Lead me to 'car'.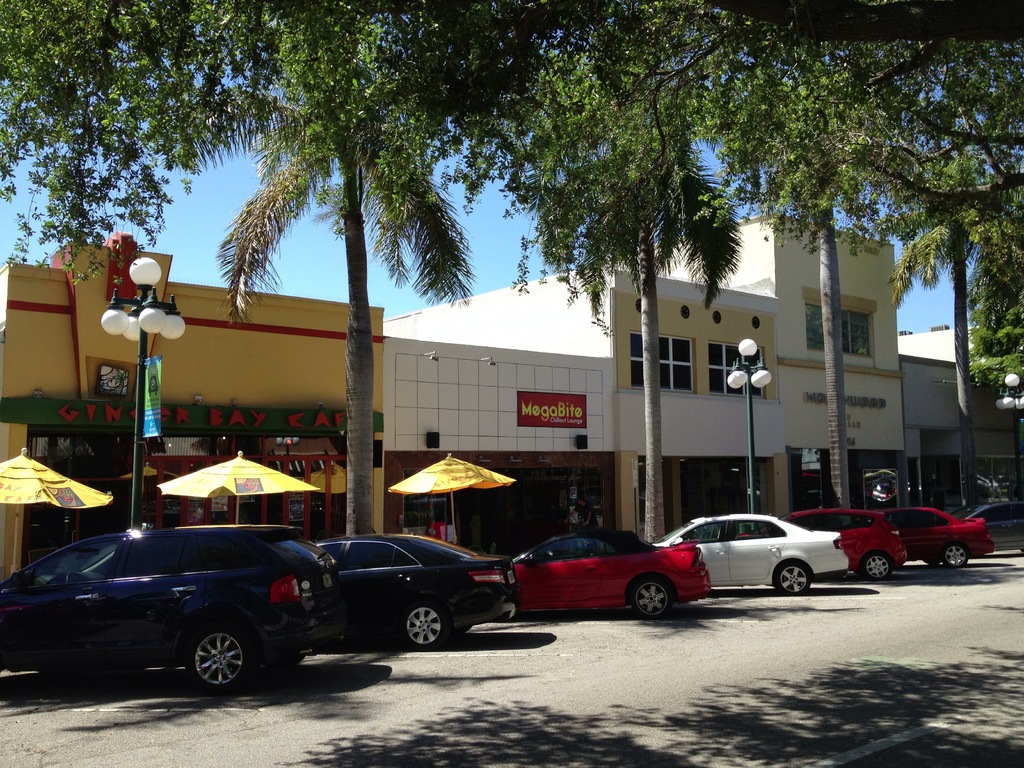
Lead to bbox=[504, 523, 715, 621].
